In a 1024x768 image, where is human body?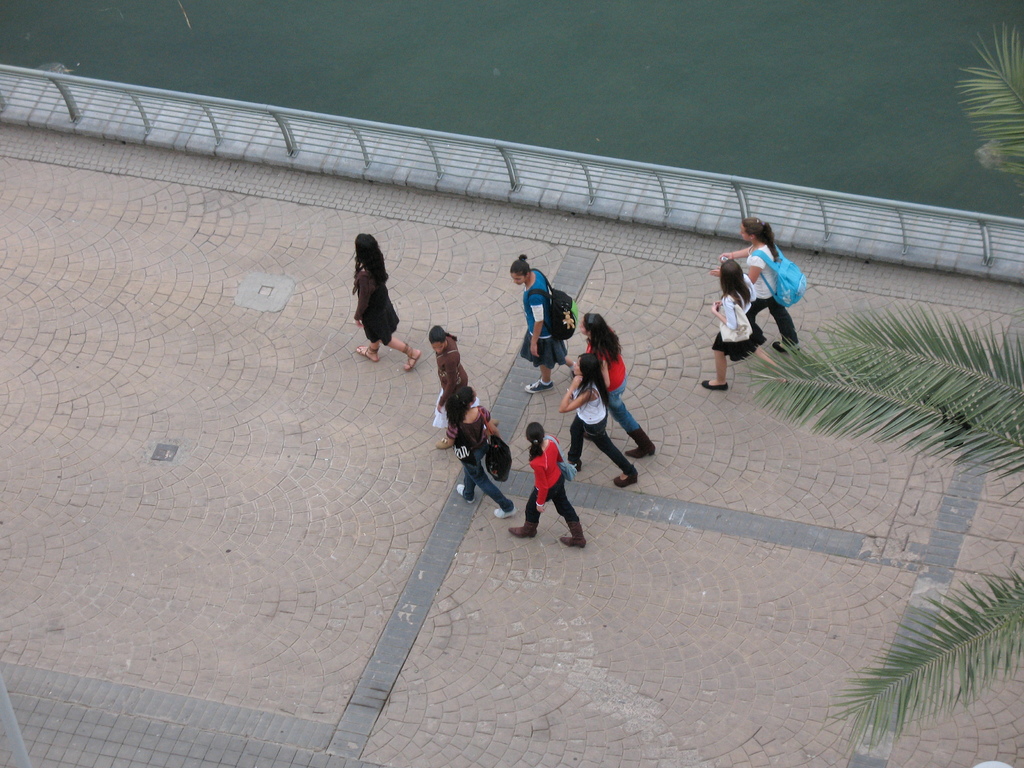
bbox(555, 349, 636, 490).
